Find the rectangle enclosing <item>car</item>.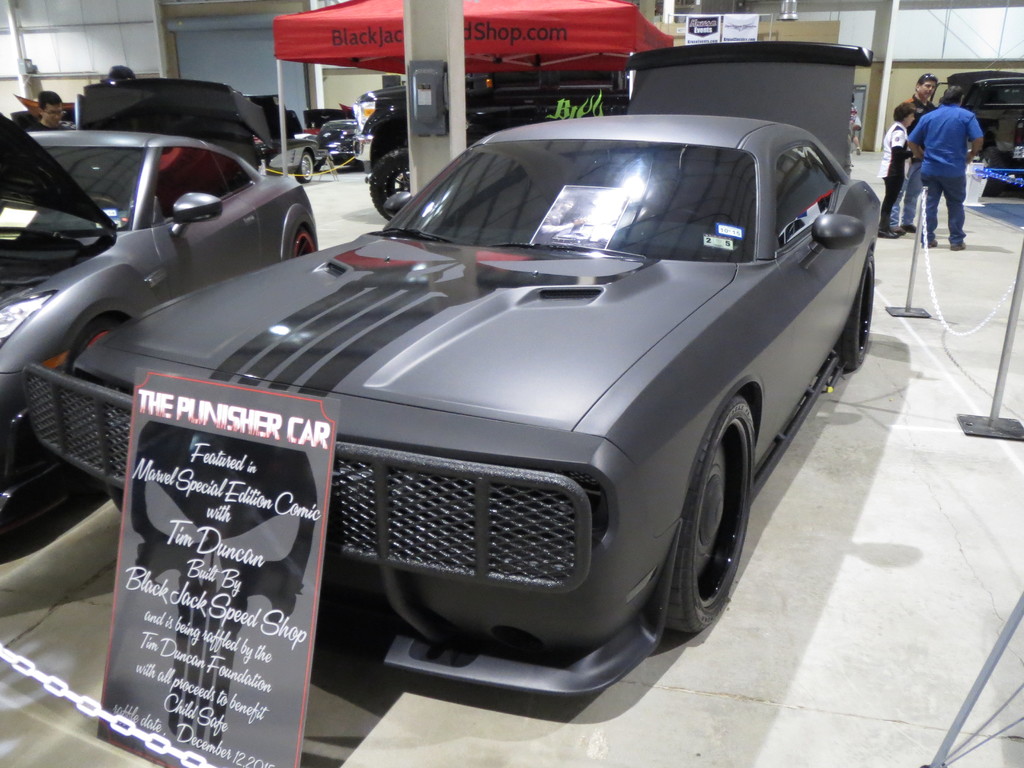
(930,69,1023,196).
